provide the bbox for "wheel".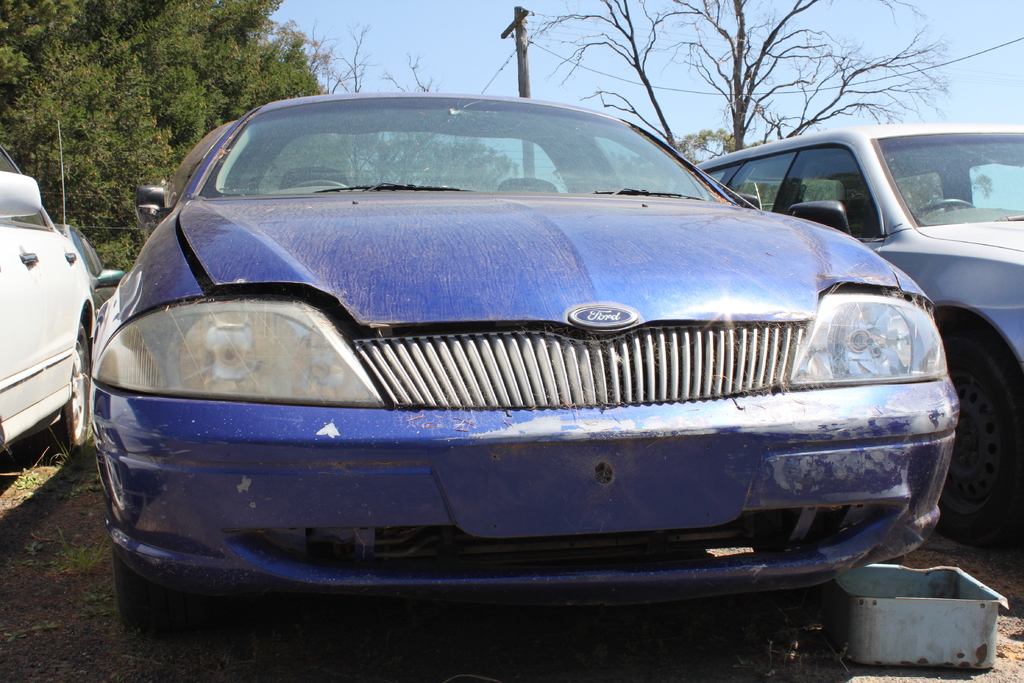
(42,323,90,456).
